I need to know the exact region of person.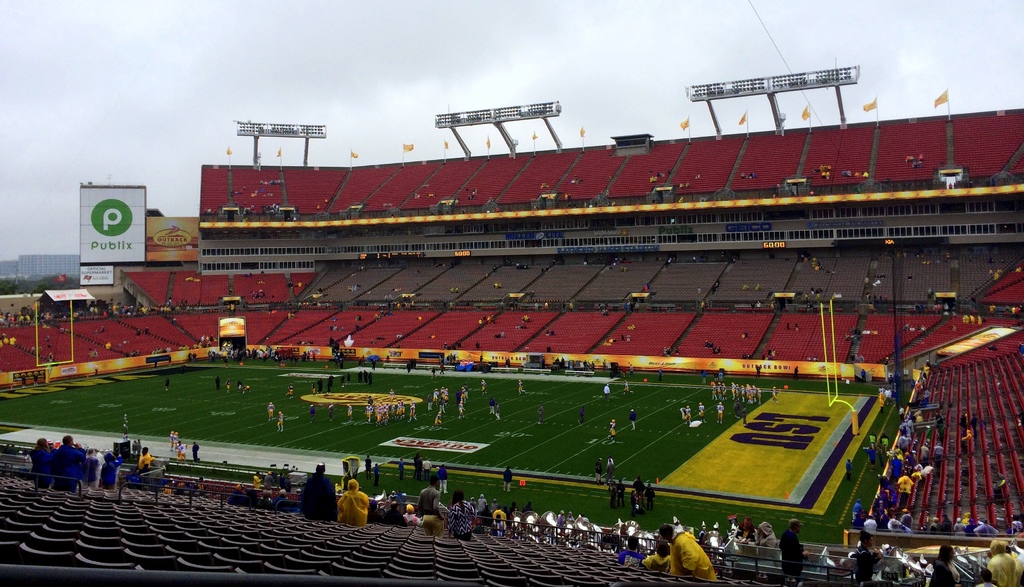
Region: 482, 493, 484, 505.
